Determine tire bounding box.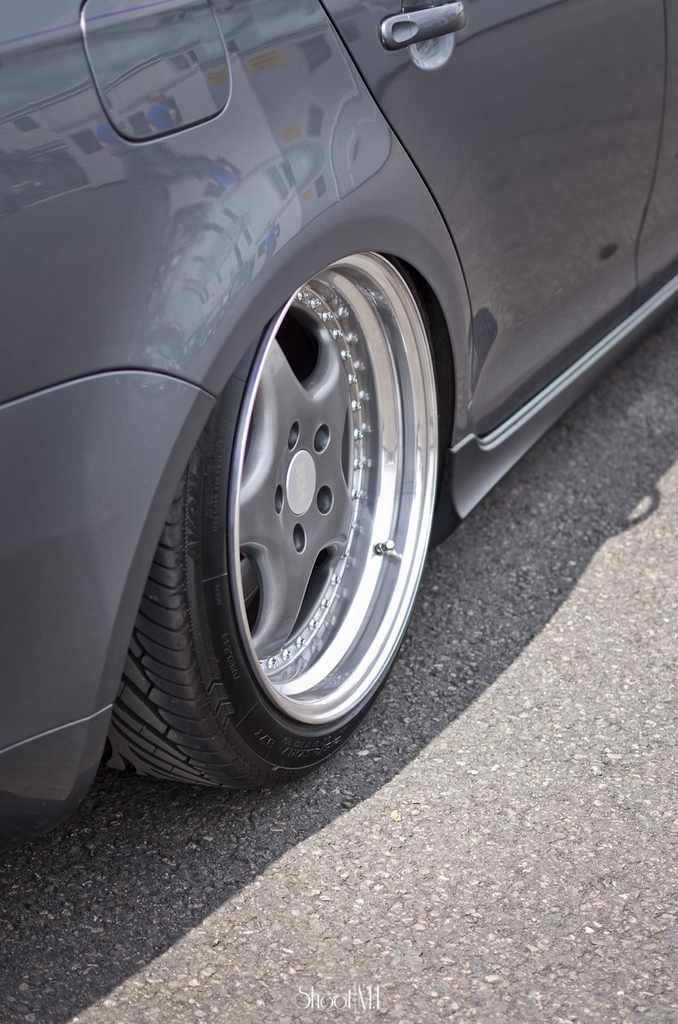
Determined: 100 244 459 802.
